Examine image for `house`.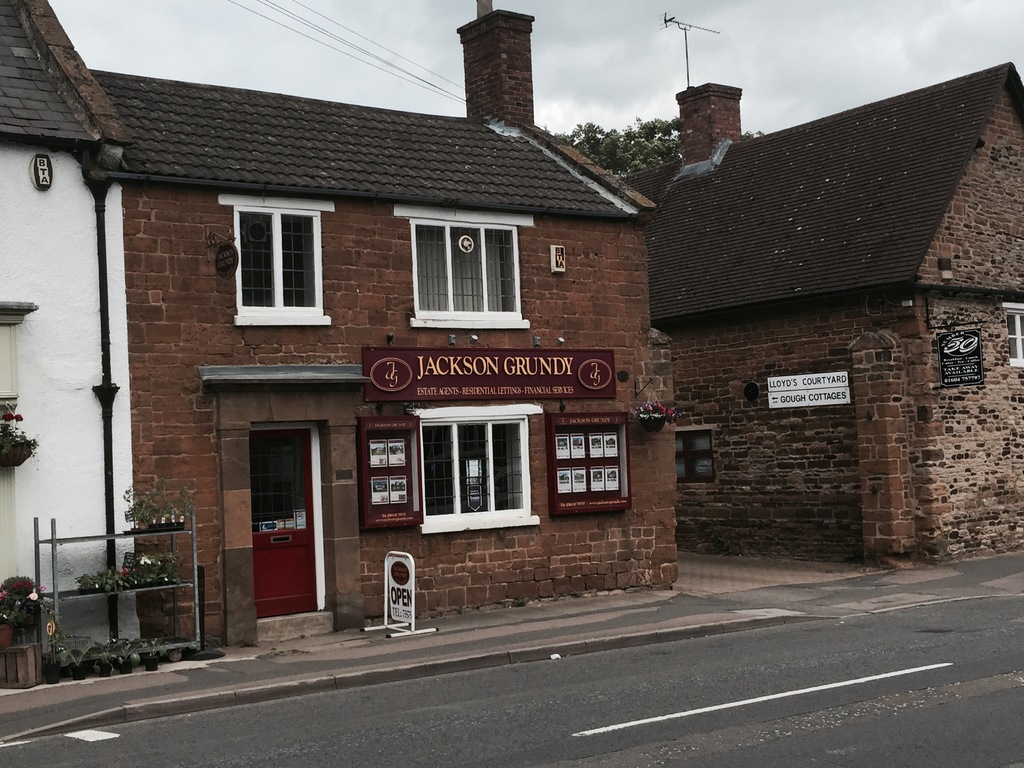
Examination result: x1=90 y1=0 x2=679 y2=660.
